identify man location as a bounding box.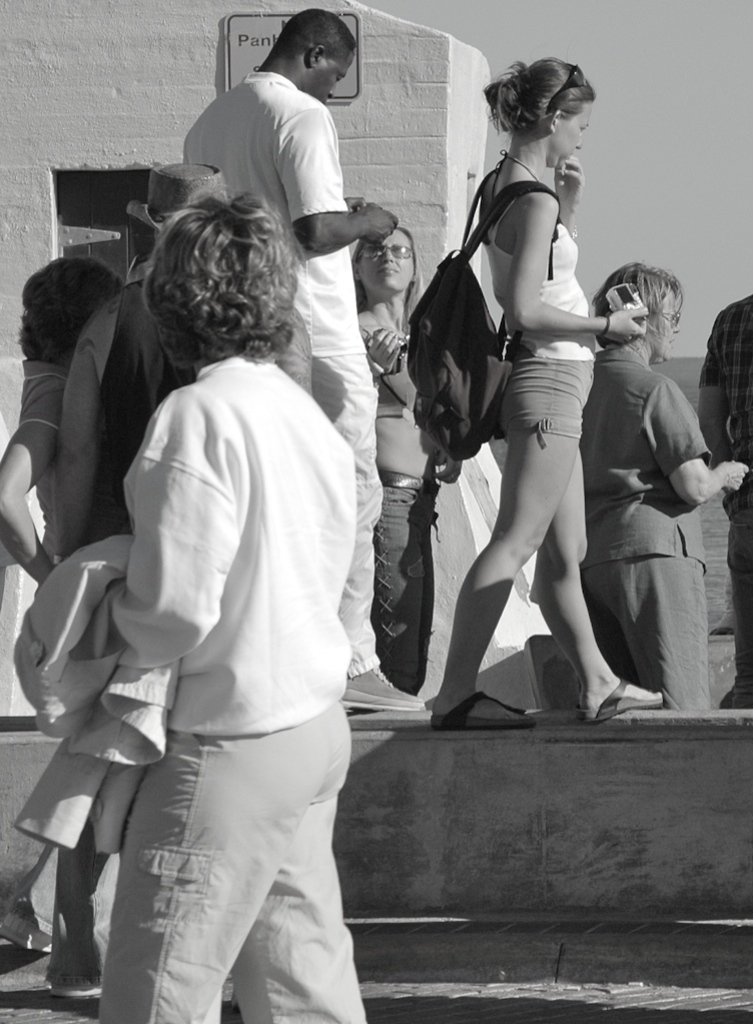
bbox=[163, 5, 429, 718].
